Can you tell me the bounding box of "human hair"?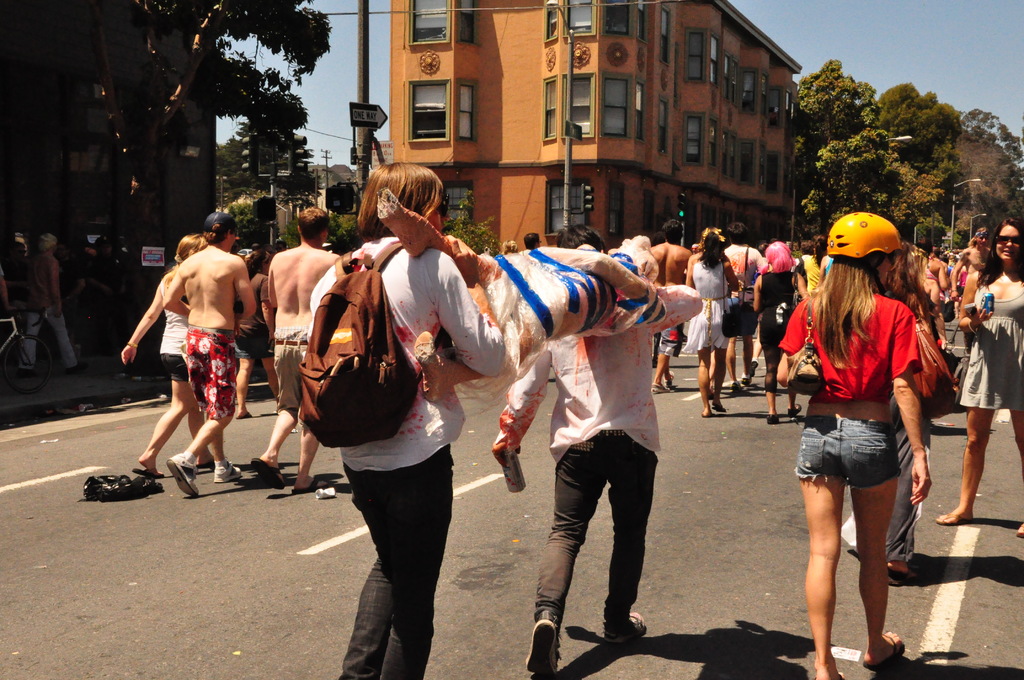
box(292, 206, 330, 239).
